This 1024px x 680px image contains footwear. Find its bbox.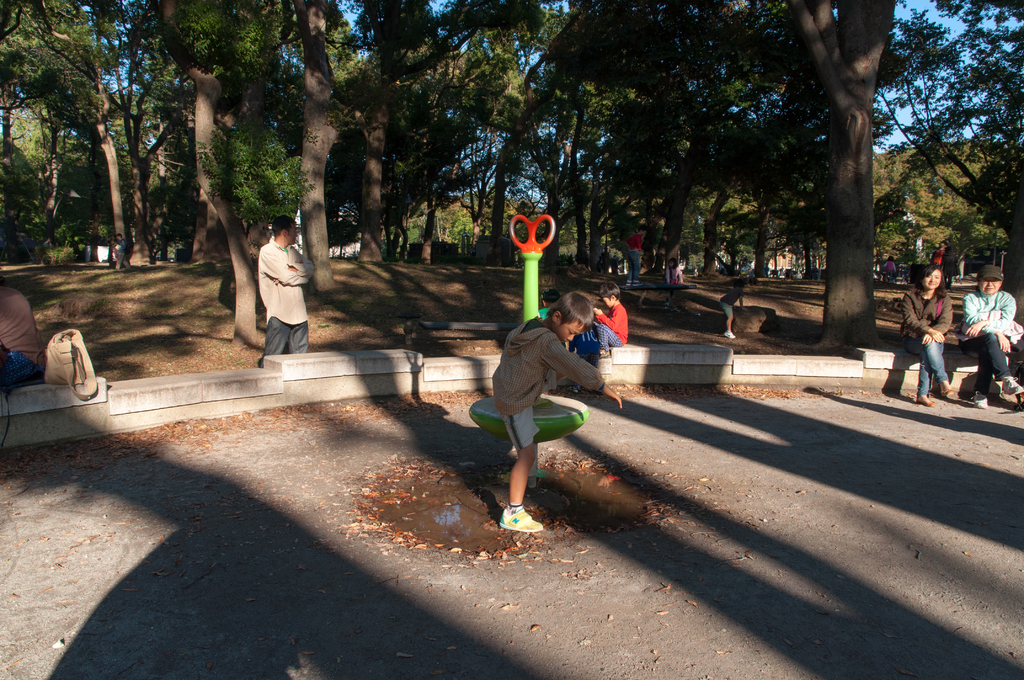
(x1=972, y1=393, x2=989, y2=410).
